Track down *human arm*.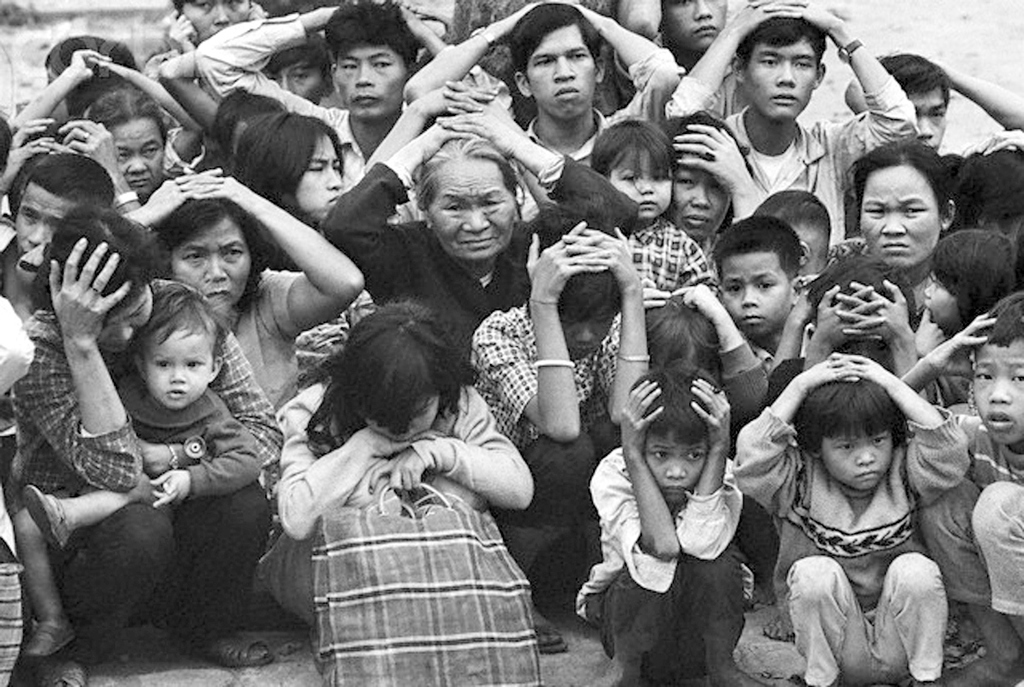
Tracked to <box>615,0,673,43</box>.
